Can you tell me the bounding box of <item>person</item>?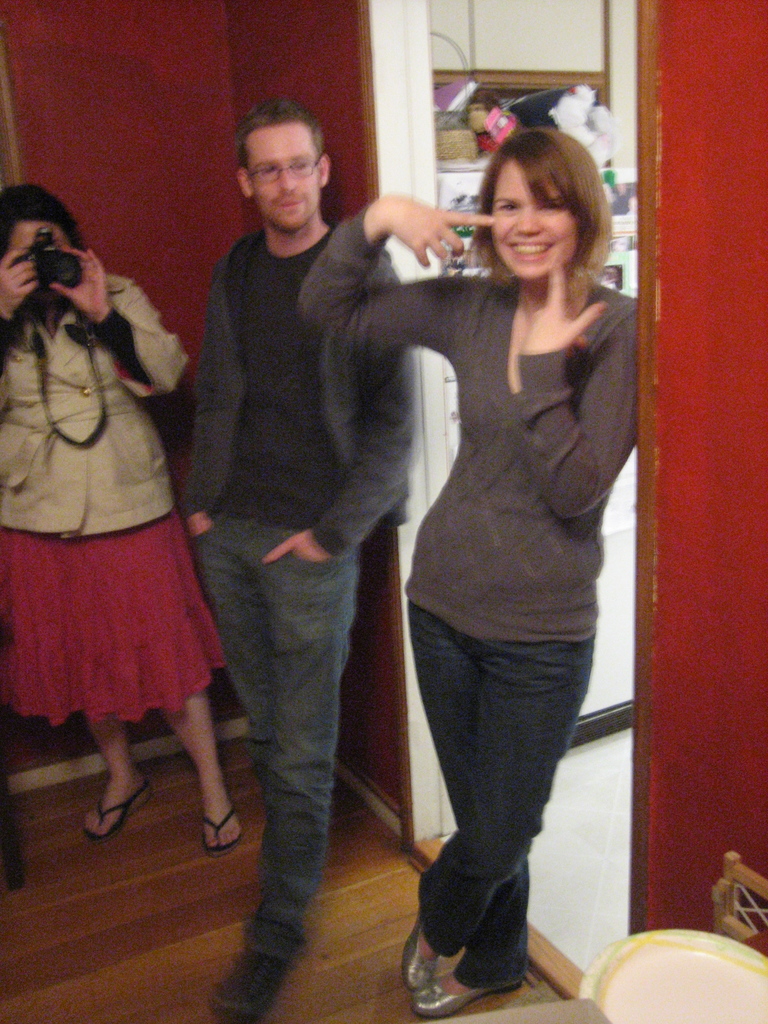
select_region(175, 94, 422, 1020).
